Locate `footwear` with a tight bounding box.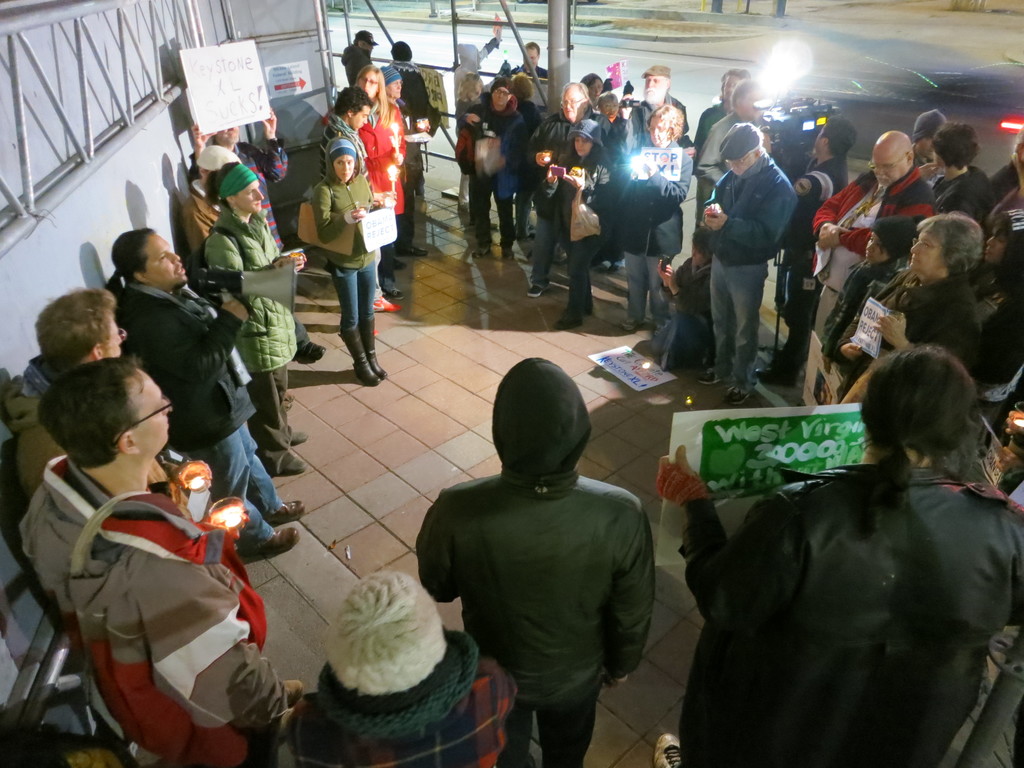
box(772, 353, 788, 369).
